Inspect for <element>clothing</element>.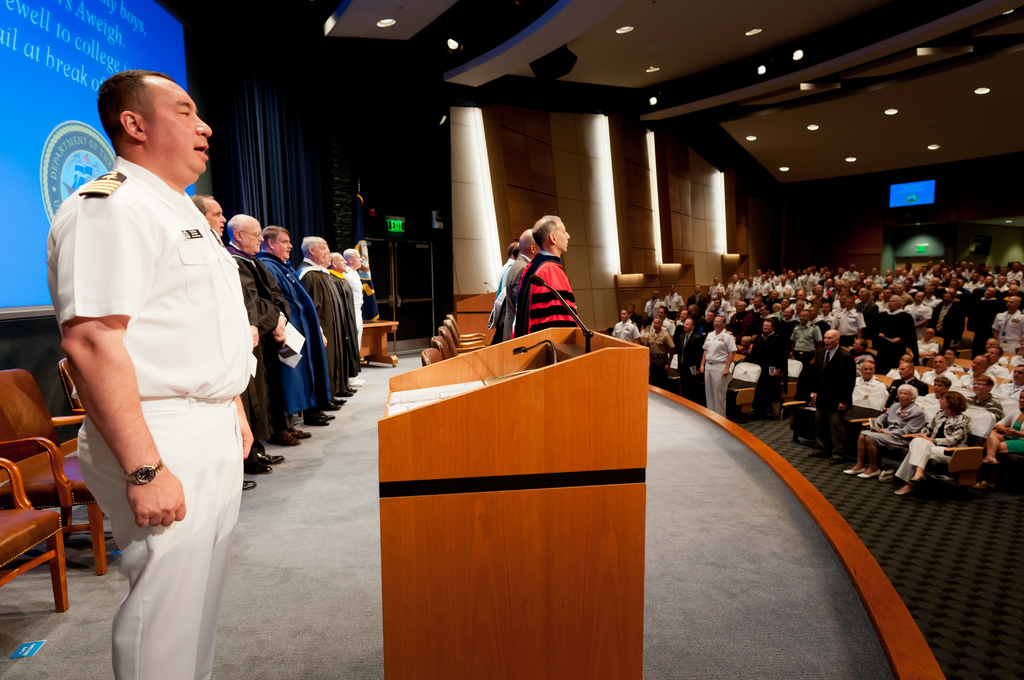
Inspection: x1=304, y1=265, x2=360, y2=395.
